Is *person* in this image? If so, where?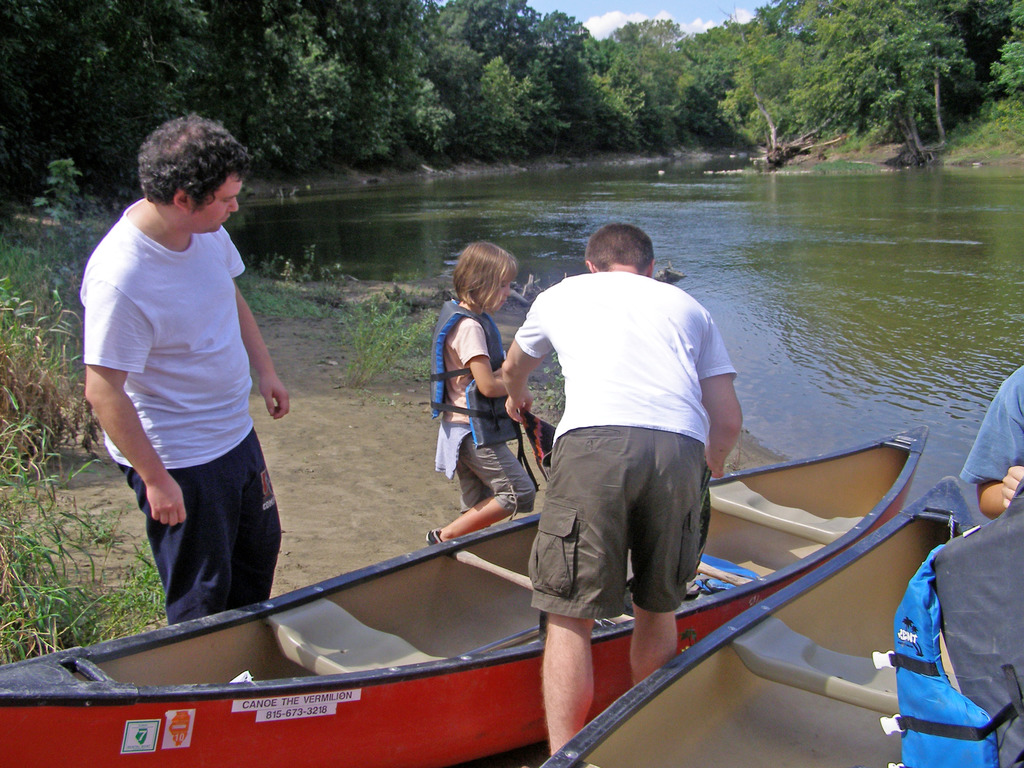
Yes, at left=79, top=108, right=292, bottom=624.
